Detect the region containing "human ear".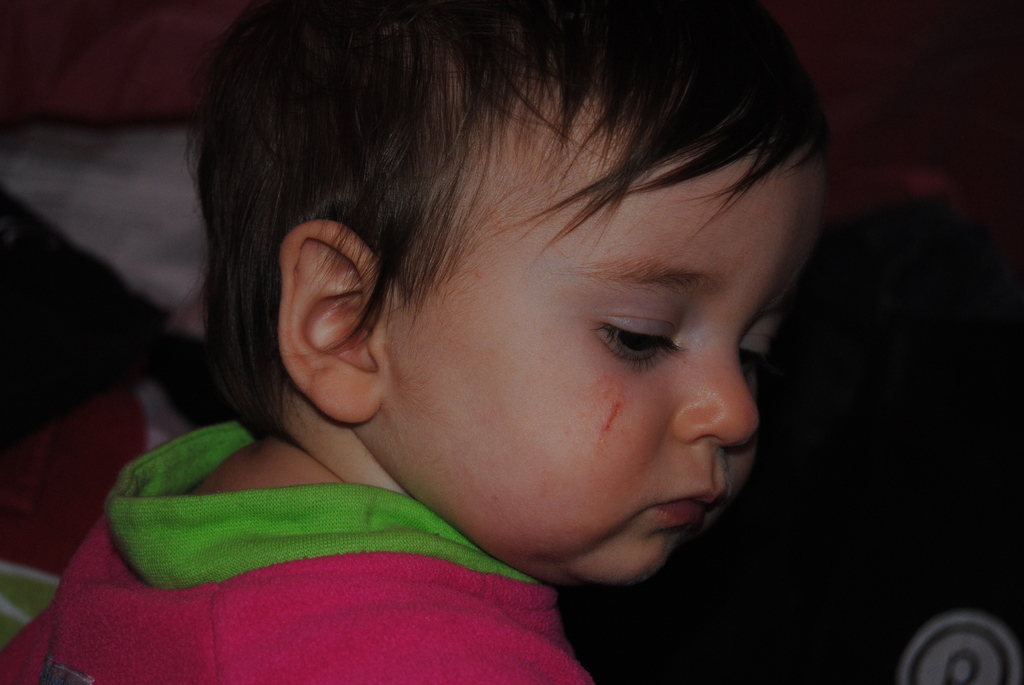
box(279, 222, 385, 420).
